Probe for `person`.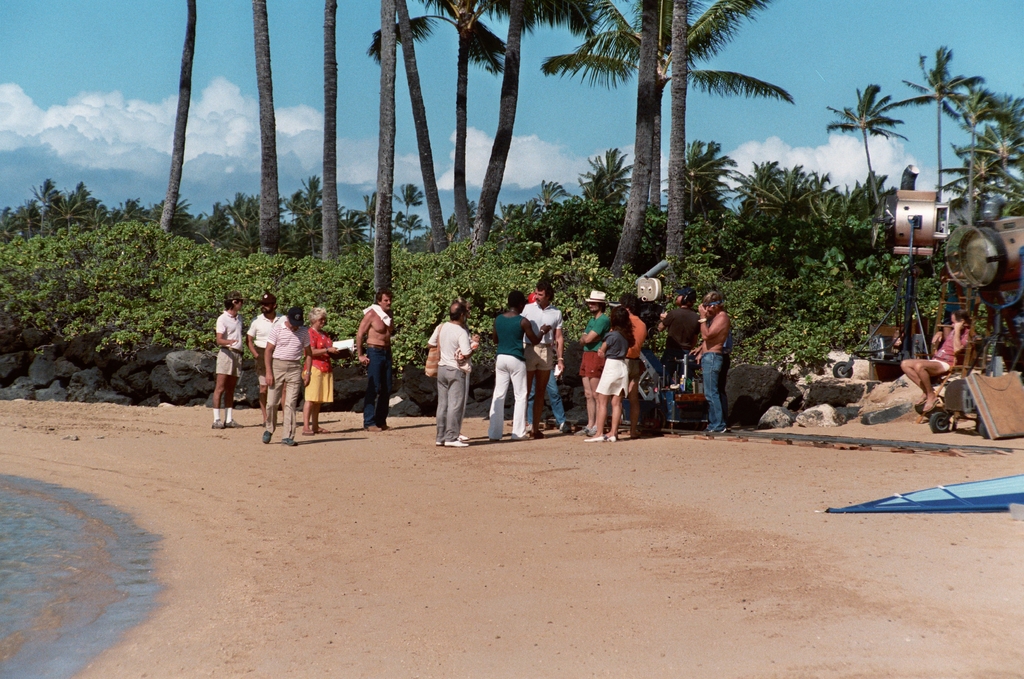
Probe result: left=618, top=293, right=647, bottom=444.
